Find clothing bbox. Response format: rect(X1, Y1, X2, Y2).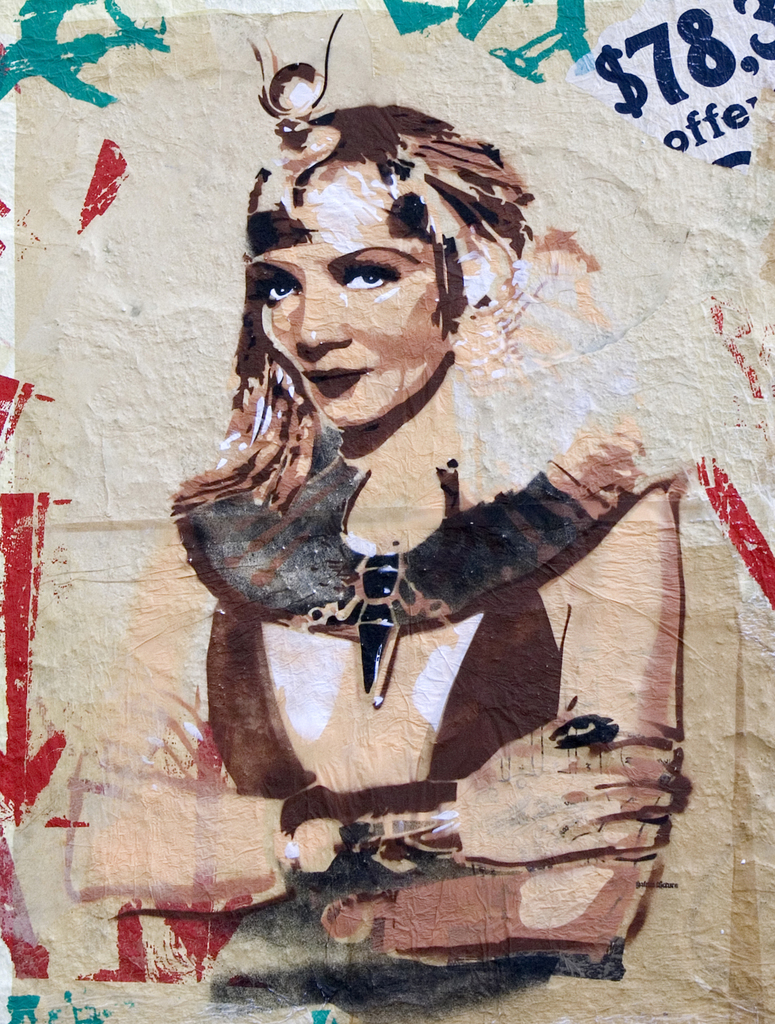
rect(198, 601, 563, 1023).
